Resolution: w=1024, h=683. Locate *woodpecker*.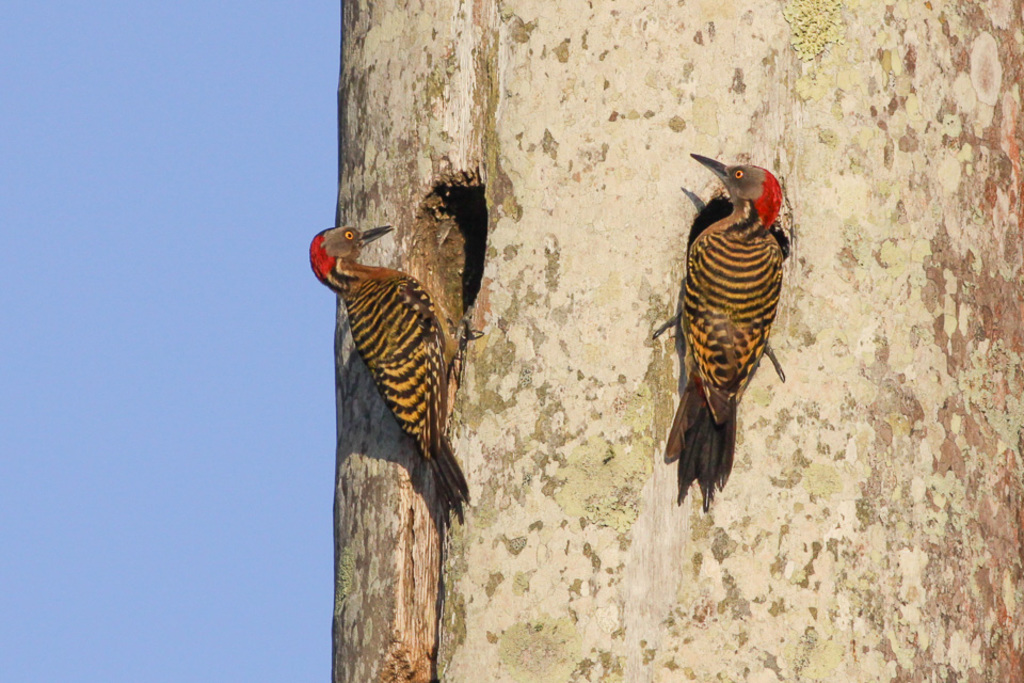
crop(651, 150, 790, 513).
